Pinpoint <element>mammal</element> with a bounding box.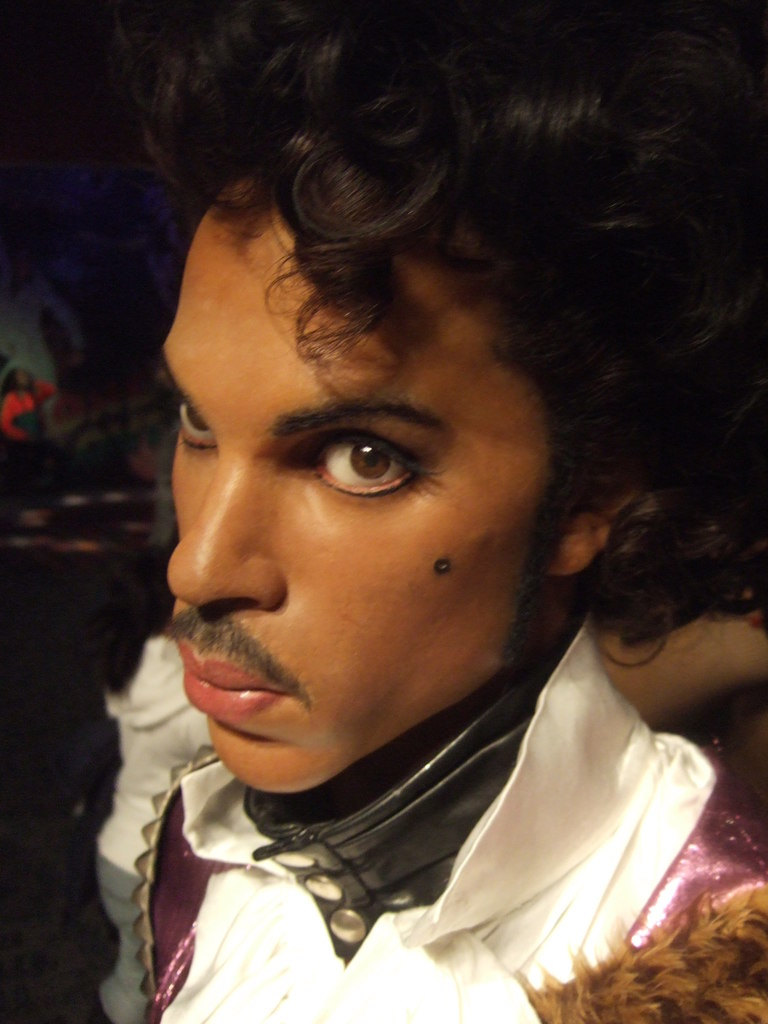
[left=44, top=141, right=763, bottom=929].
